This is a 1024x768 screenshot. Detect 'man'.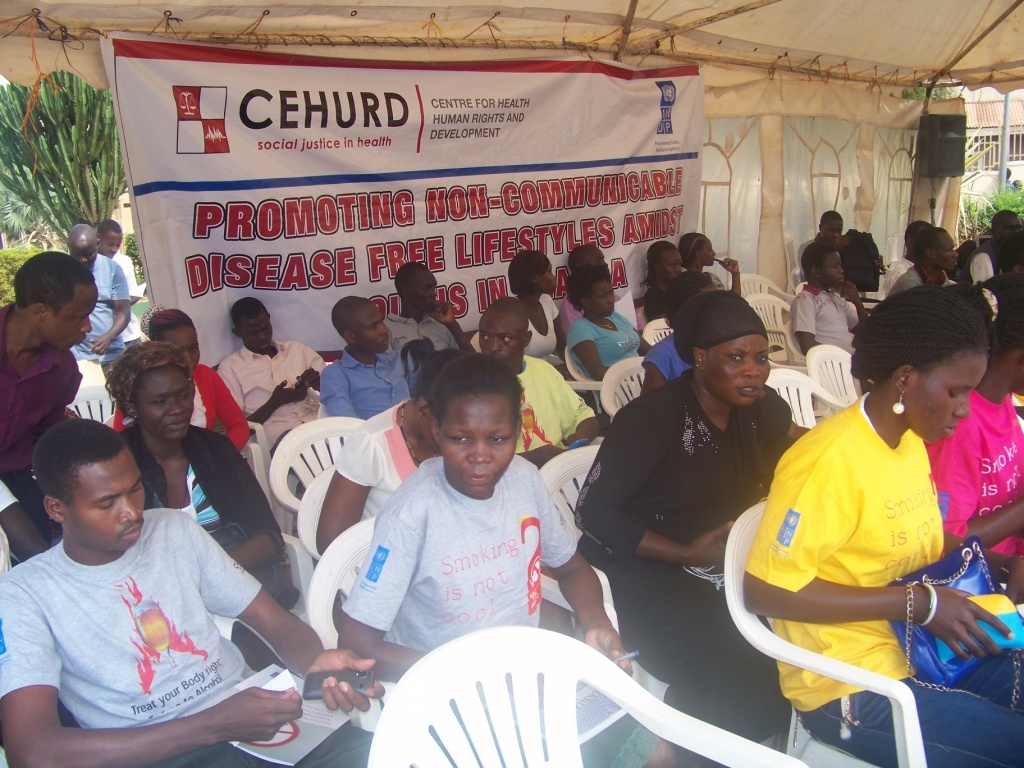
[789, 237, 869, 362].
